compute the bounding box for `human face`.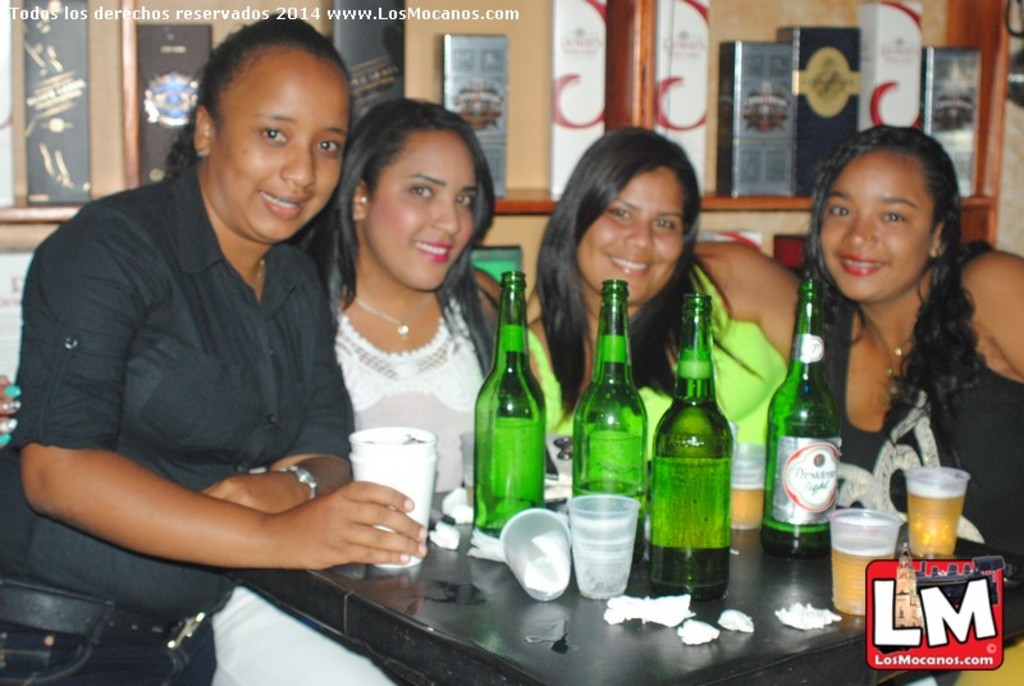
pyautogui.locateOnScreen(216, 58, 342, 246).
